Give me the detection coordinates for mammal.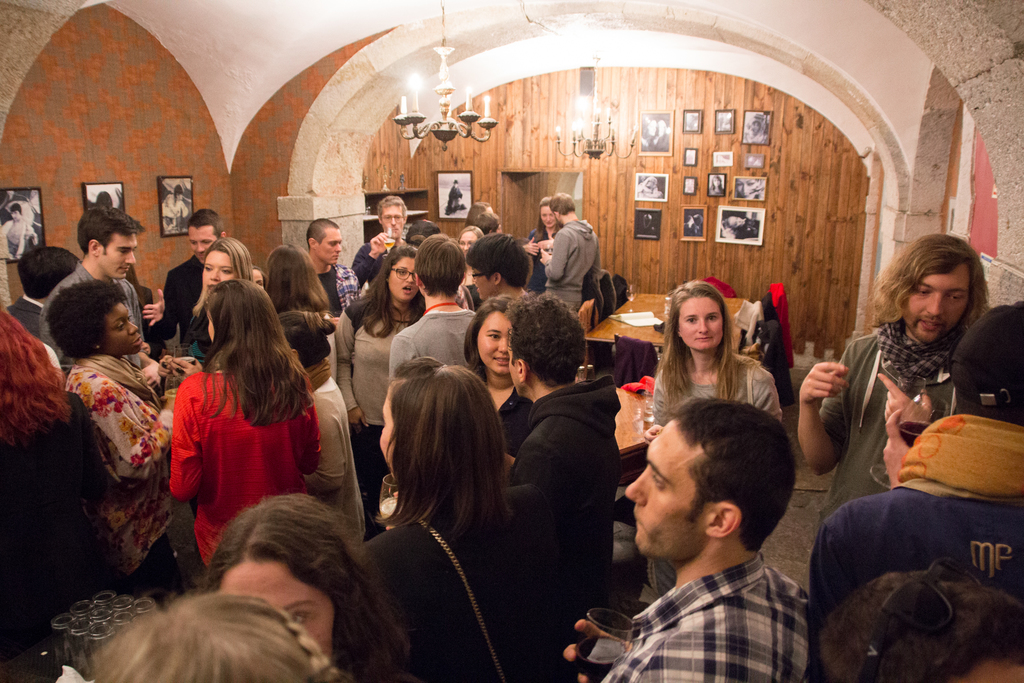
(x1=158, y1=205, x2=227, y2=347).
